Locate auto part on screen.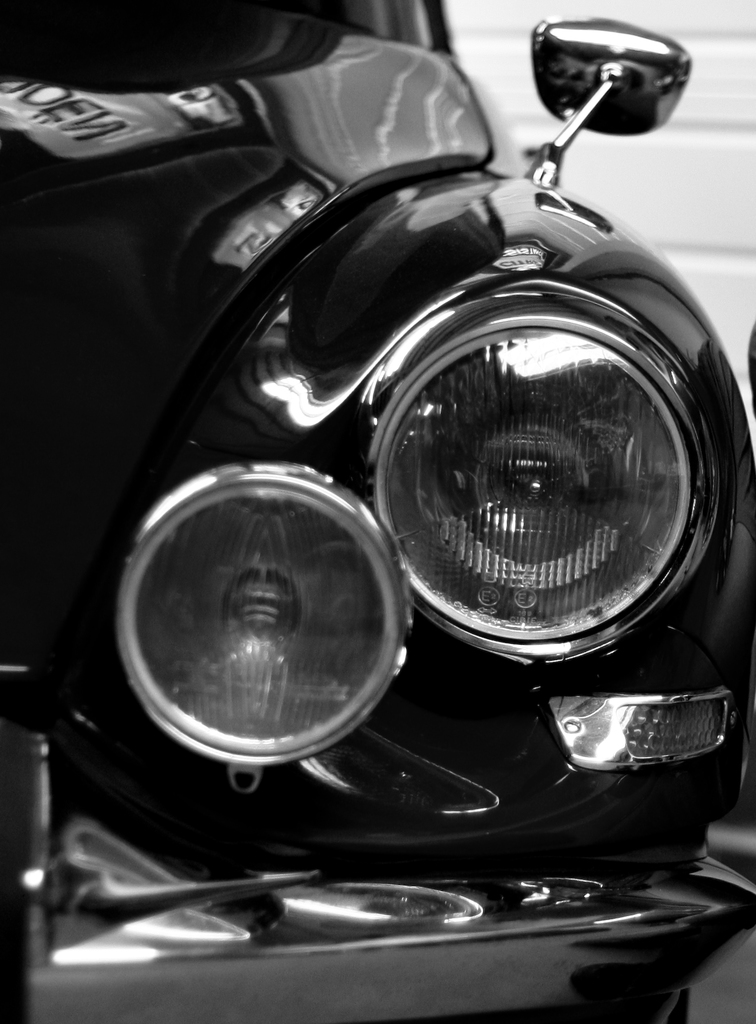
On screen at BBox(0, 0, 755, 1023).
